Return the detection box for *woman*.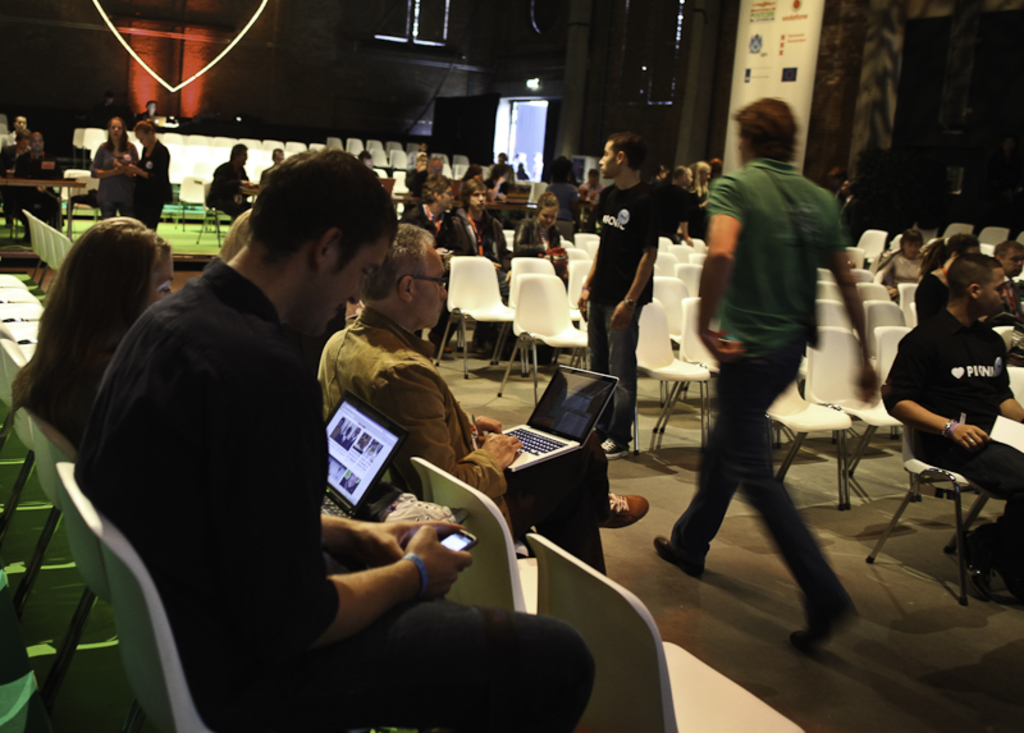
[115,119,173,215].
